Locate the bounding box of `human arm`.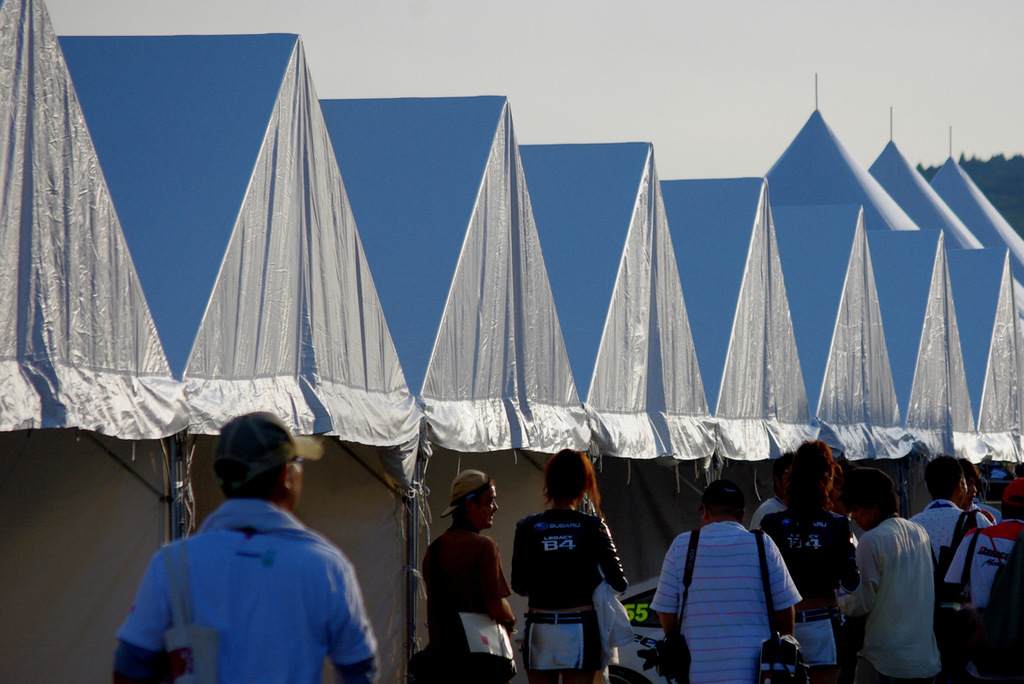
Bounding box: left=924, top=523, right=934, bottom=574.
